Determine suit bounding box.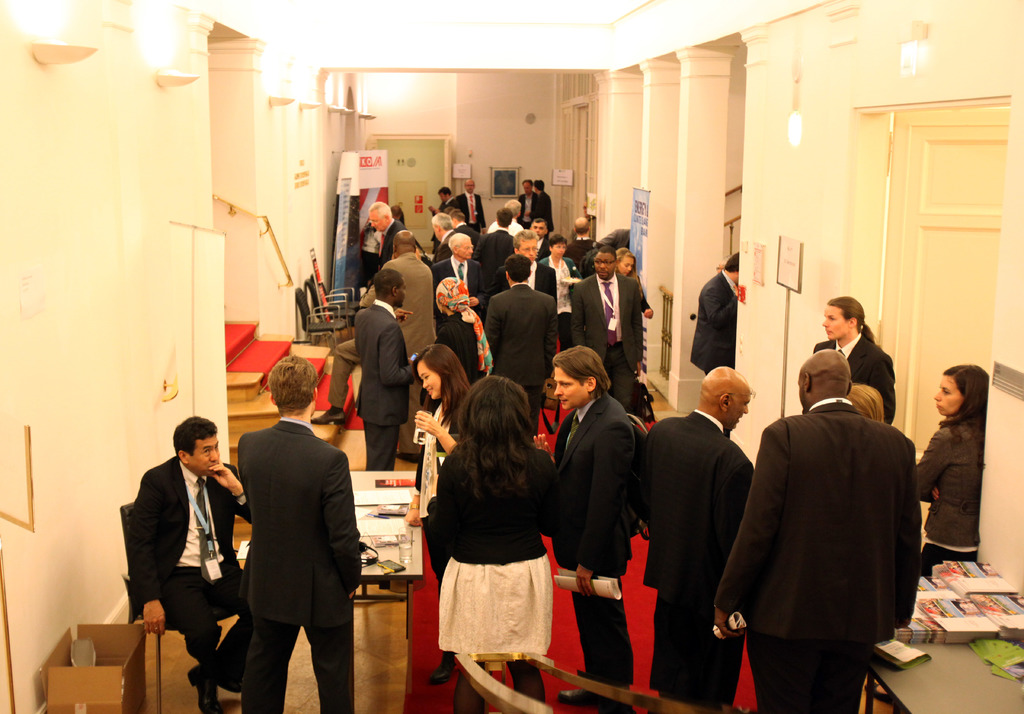
Determined: box=[328, 255, 435, 396].
